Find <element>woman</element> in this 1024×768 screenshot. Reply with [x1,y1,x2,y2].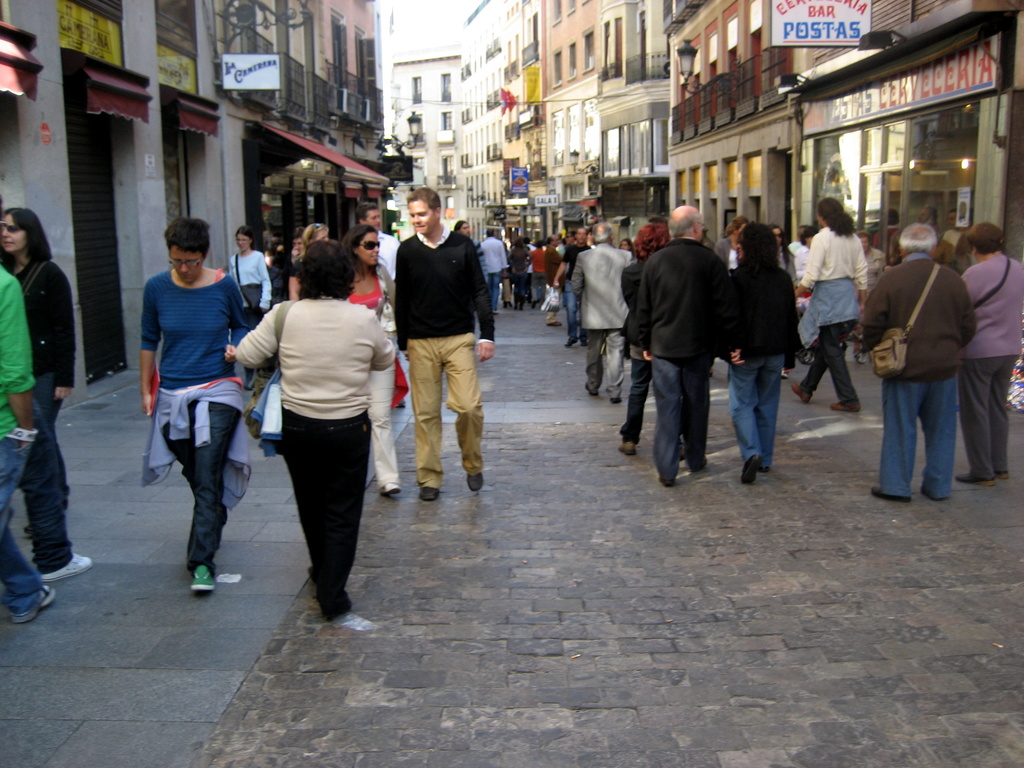
[140,212,252,598].
